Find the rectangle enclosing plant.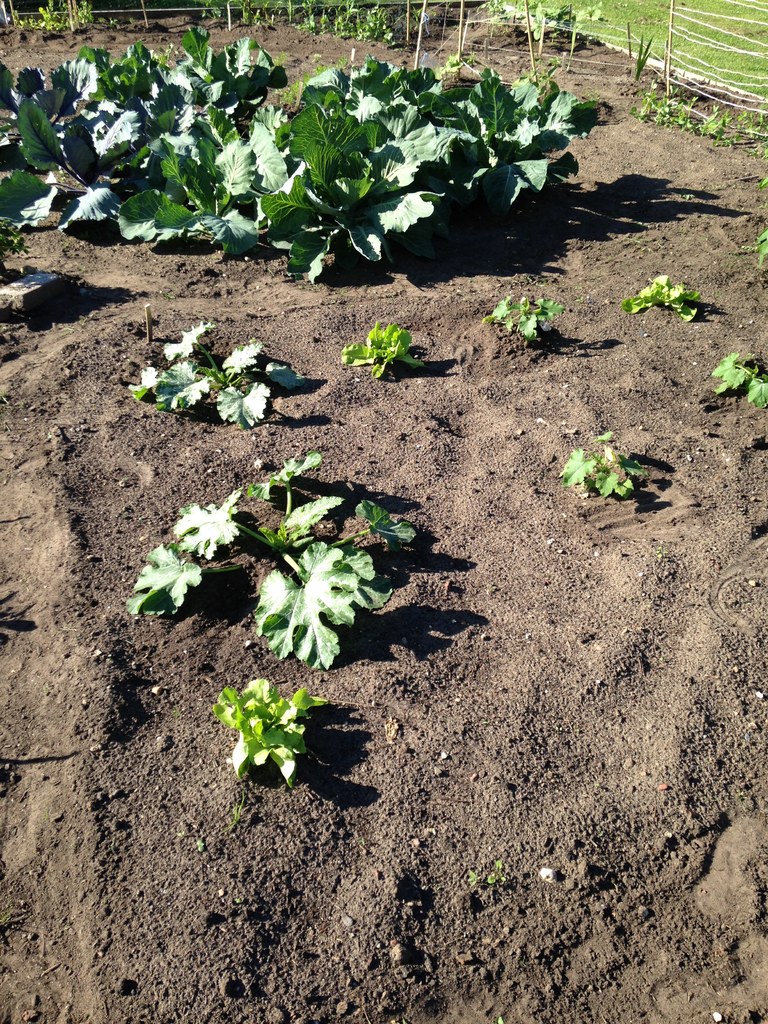
[left=490, top=291, right=558, bottom=340].
